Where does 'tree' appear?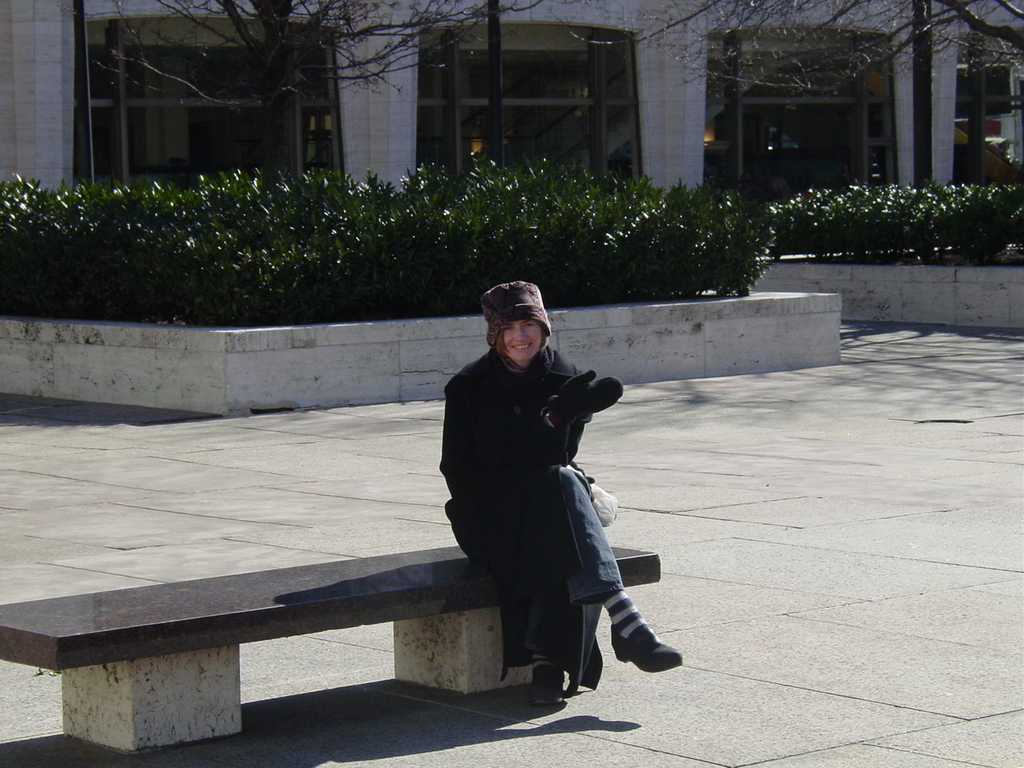
Appears at BBox(547, 0, 1023, 108).
